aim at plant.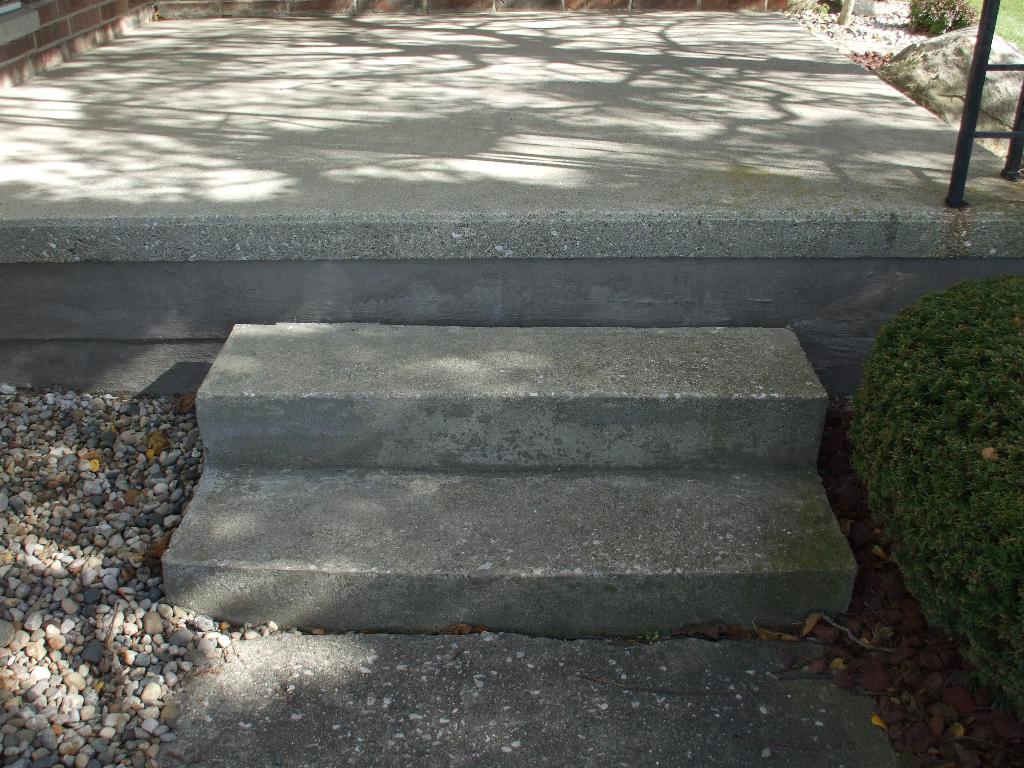
Aimed at l=906, t=0, r=981, b=37.
